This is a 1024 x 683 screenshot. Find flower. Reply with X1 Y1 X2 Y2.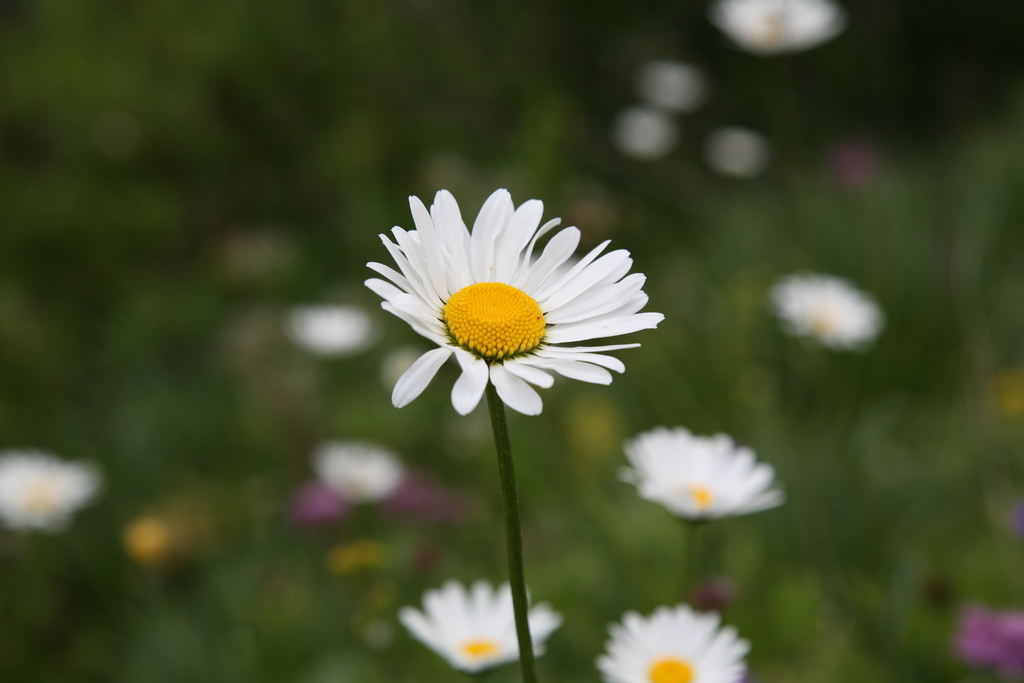
618 420 785 524.
